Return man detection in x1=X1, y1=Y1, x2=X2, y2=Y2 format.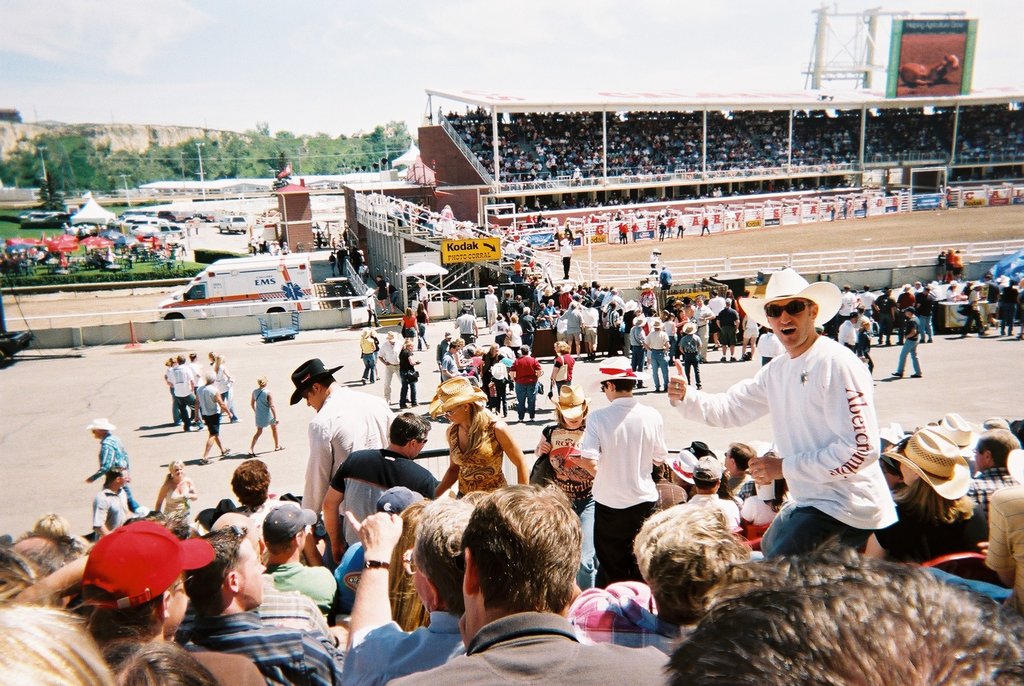
x1=632, y1=221, x2=642, y2=242.
